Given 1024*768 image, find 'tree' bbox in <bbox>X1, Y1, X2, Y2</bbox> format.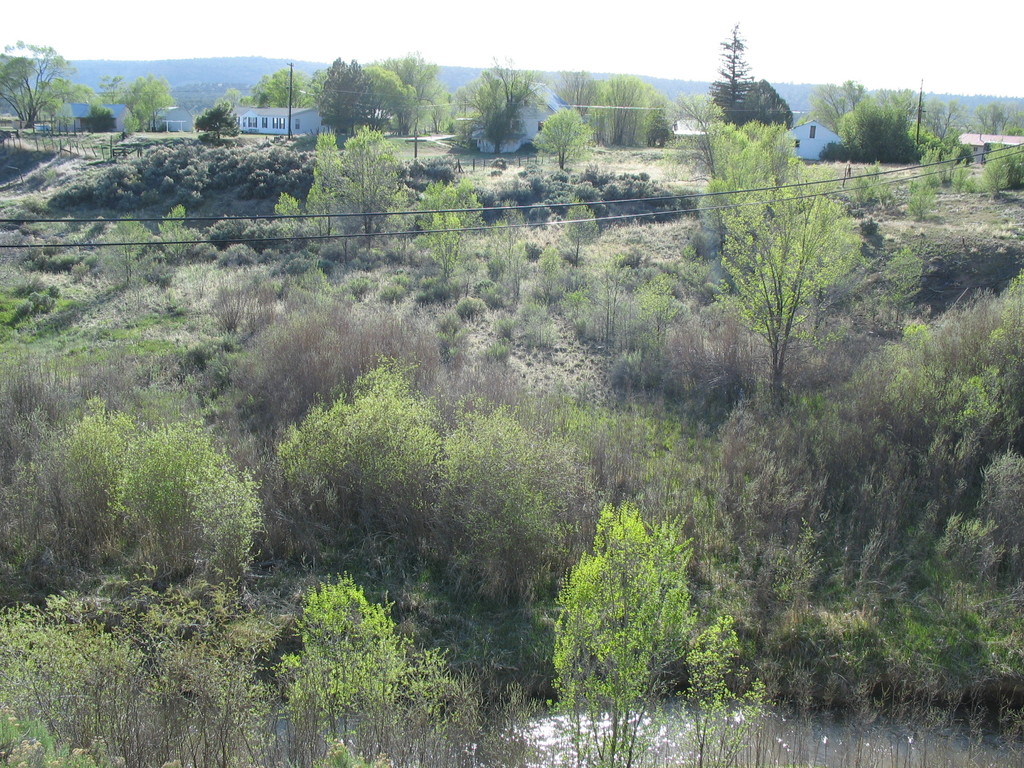
<bbox>807, 81, 868, 129</bbox>.
